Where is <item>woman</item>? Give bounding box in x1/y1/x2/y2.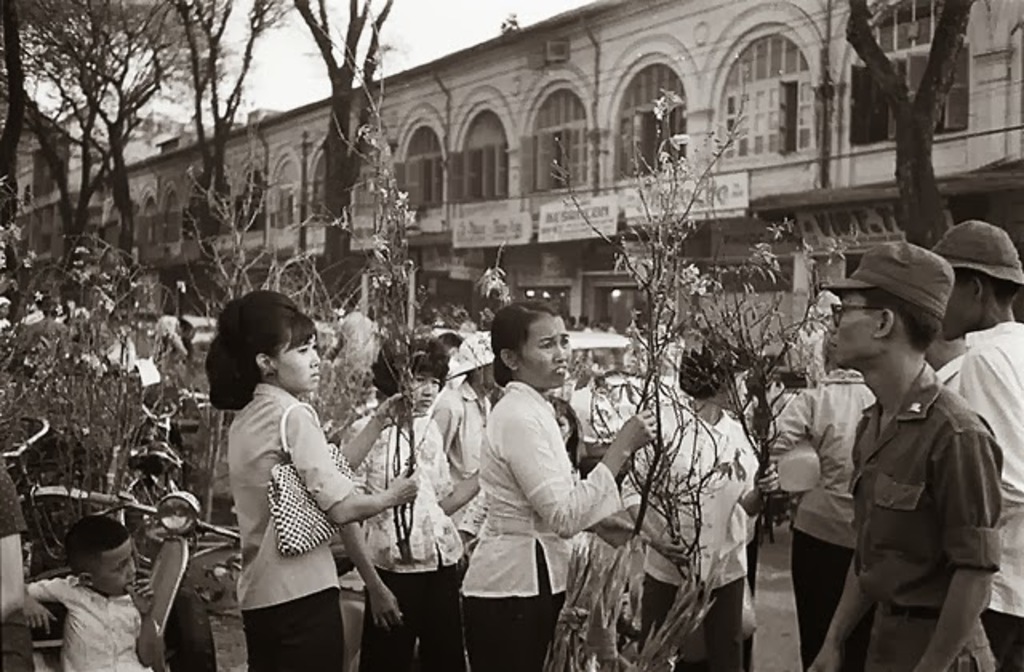
629/338/794/670.
